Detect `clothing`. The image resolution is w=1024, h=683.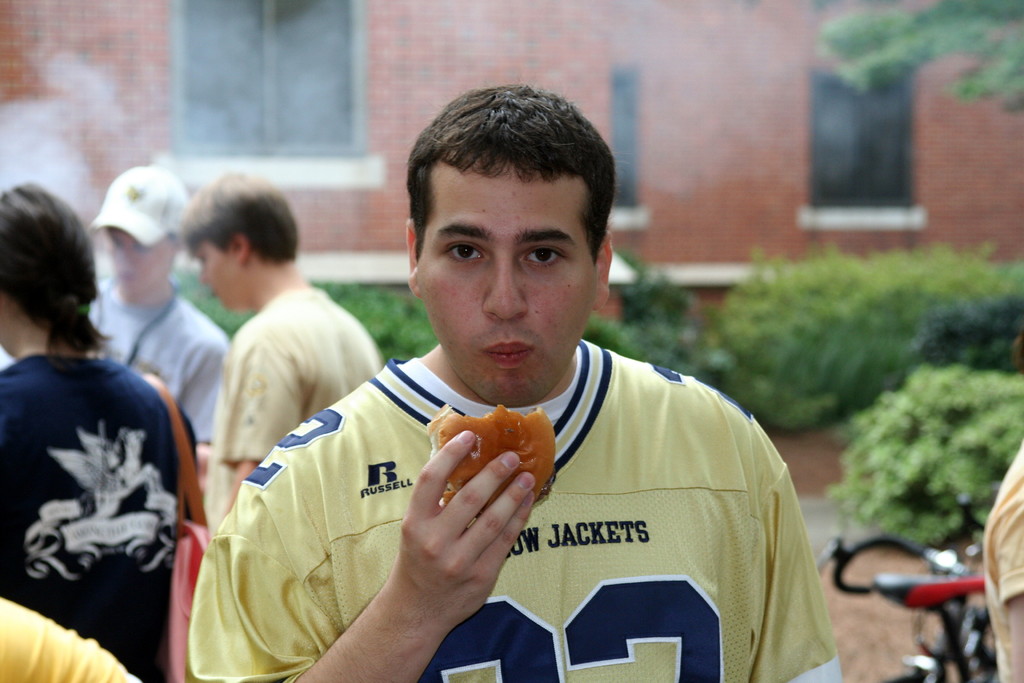
rect(205, 281, 381, 544).
